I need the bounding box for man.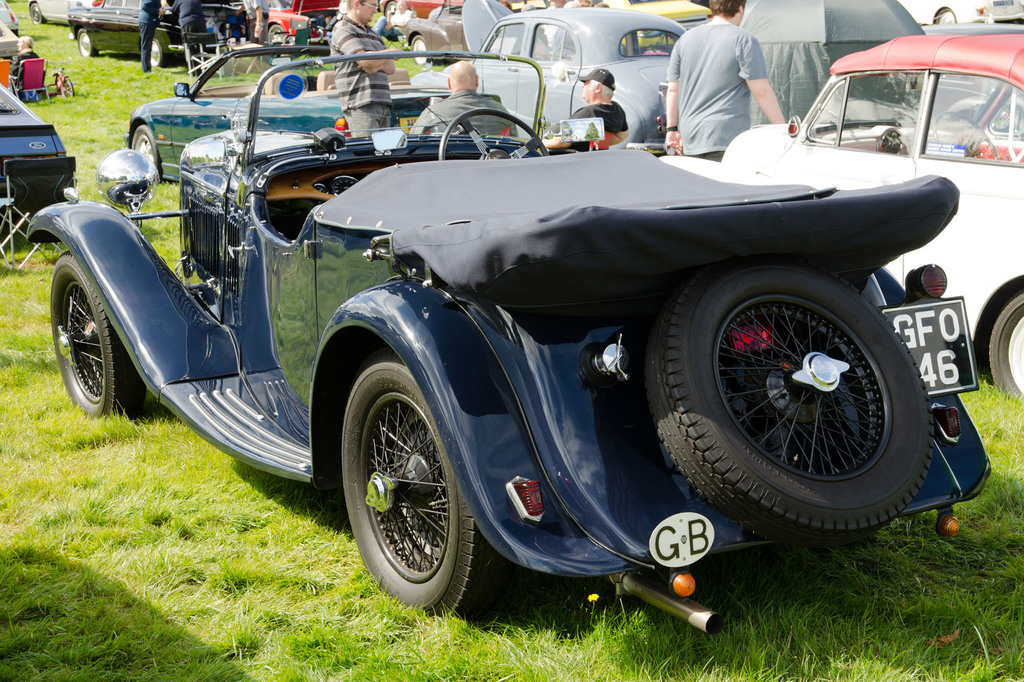
Here it is: box=[137, 0, 161, 75].
